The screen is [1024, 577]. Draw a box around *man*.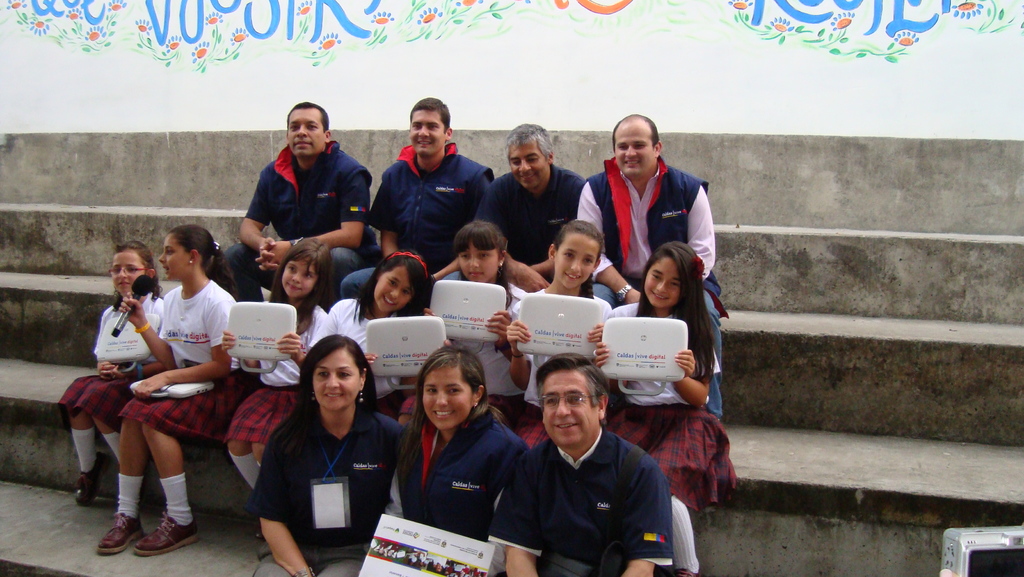
486:356:673:576.
